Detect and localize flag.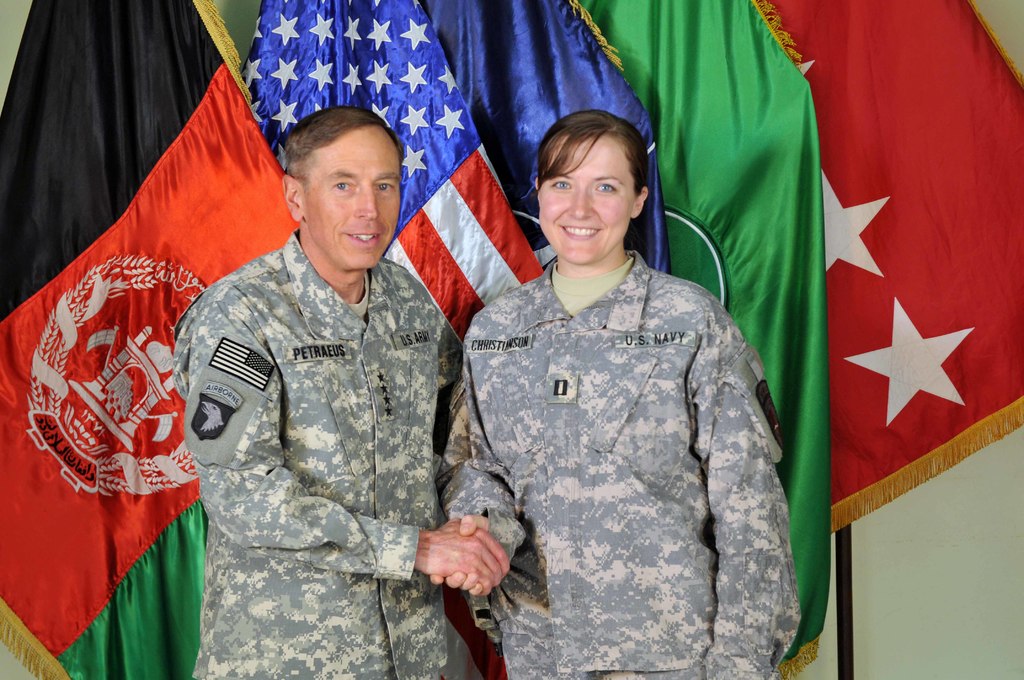
Localized at (235, 0, 545, 462).
